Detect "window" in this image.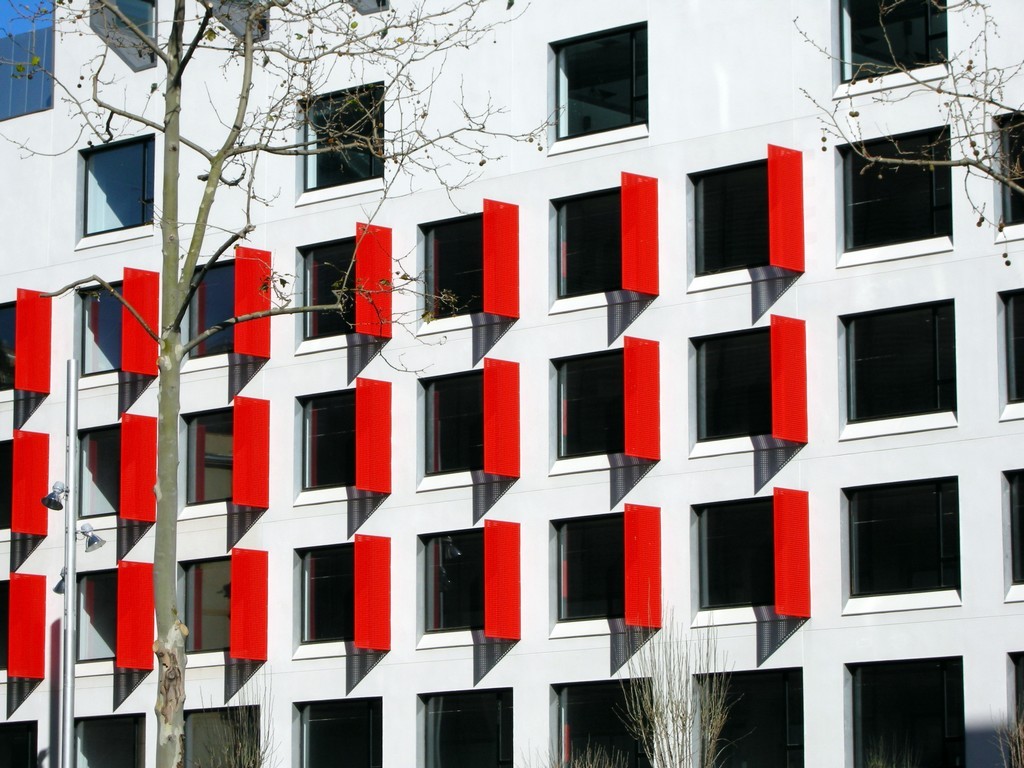
Detection: (x1=291, y1=85, x2=388, y2=197).
